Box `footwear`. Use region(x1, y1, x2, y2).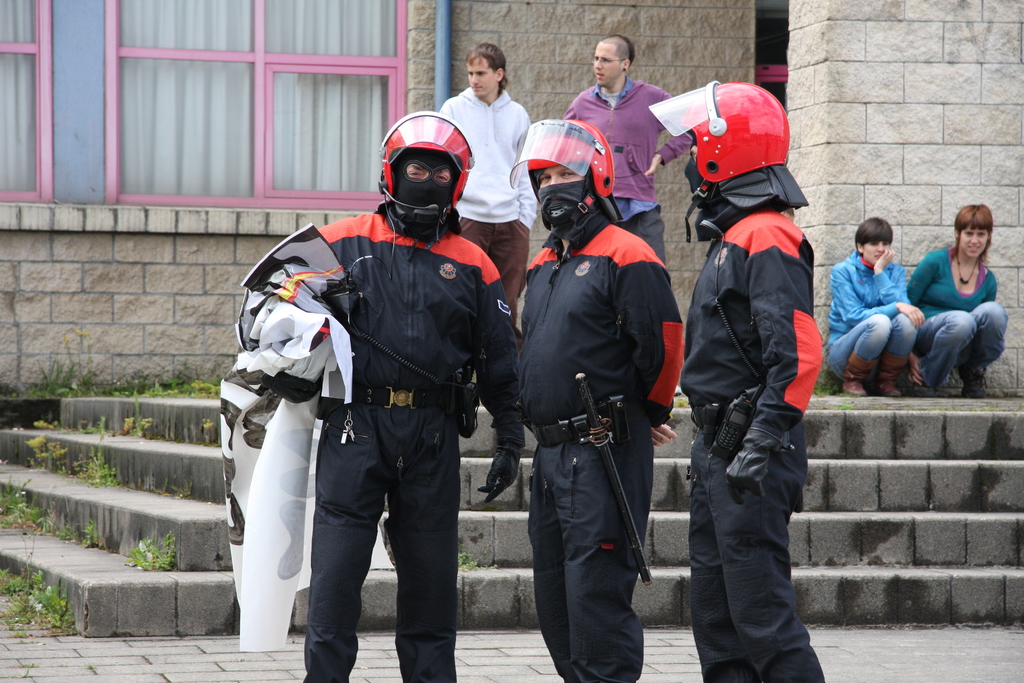
region(849, 349, 879, 399).
